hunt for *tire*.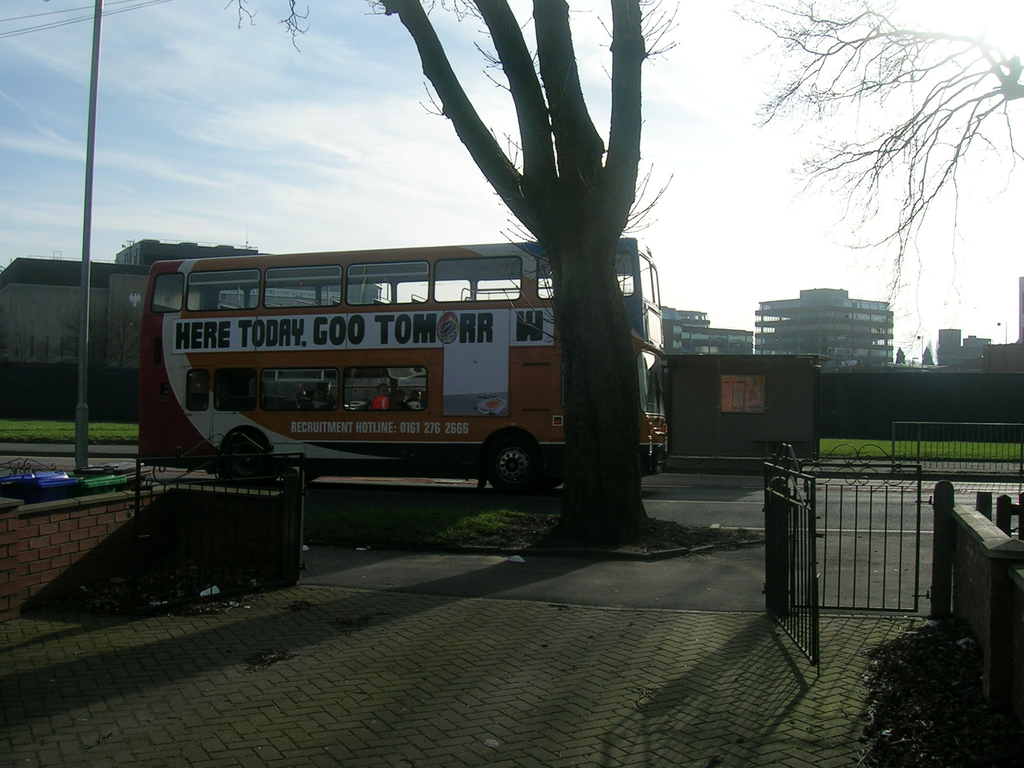
Hunted down at left=479, top=438, right=556, bottom=499.
